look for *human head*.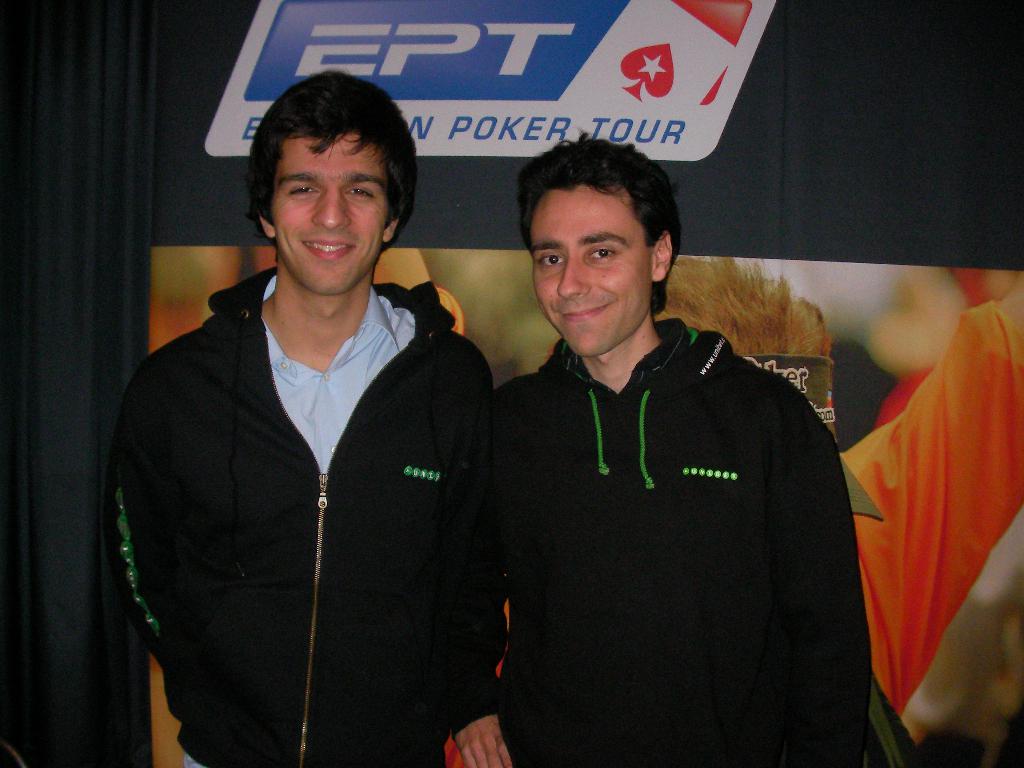
Found: box=[253, 71, 423, 289].
